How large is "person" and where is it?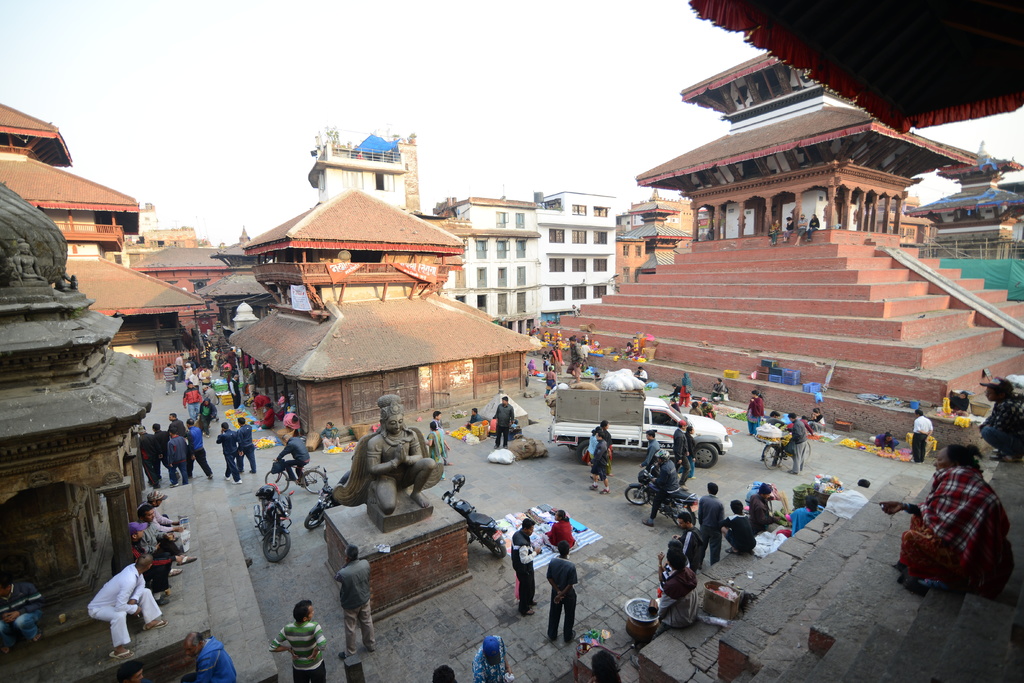
Bounding box: <bbox>685, 427, 701, 478</bbox>.
